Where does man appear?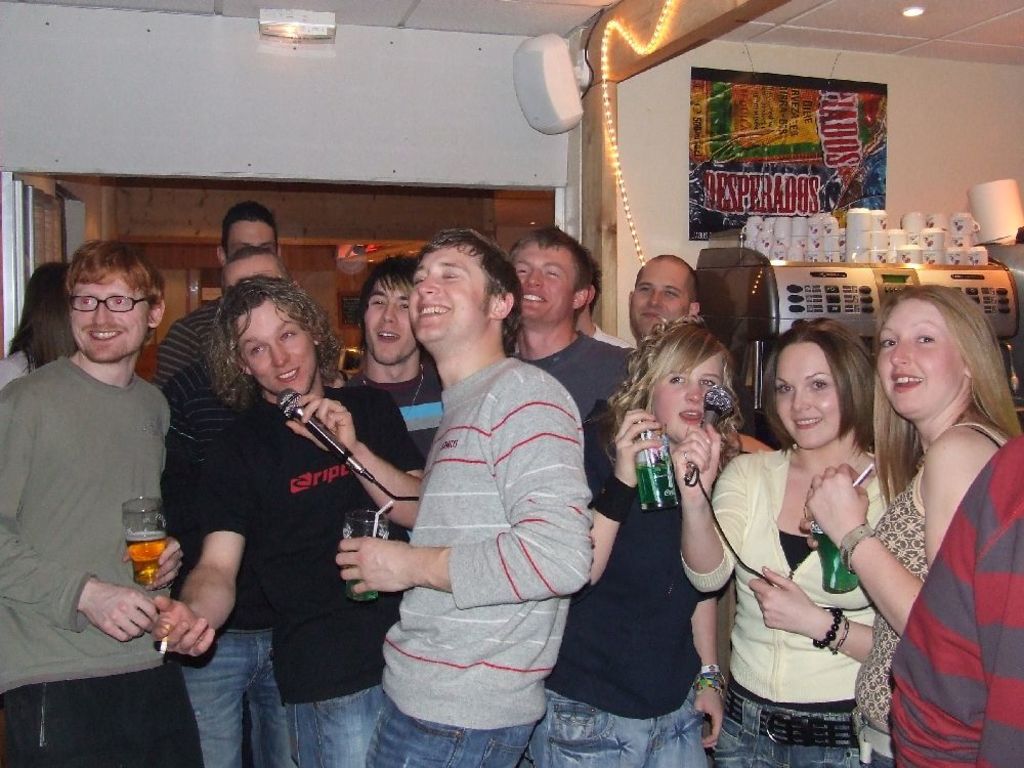
Appears at {"x1": 623, "y1": 255, "x2": 702, "y2": 346}.
